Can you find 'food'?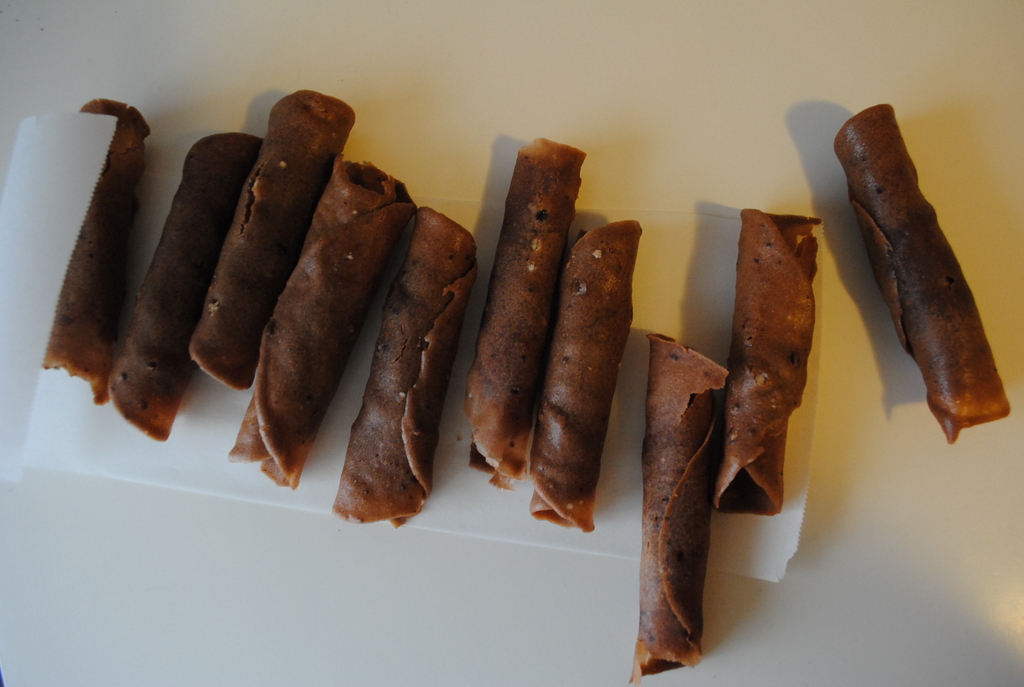
Yes, bounding box: (105,130,262,439).
